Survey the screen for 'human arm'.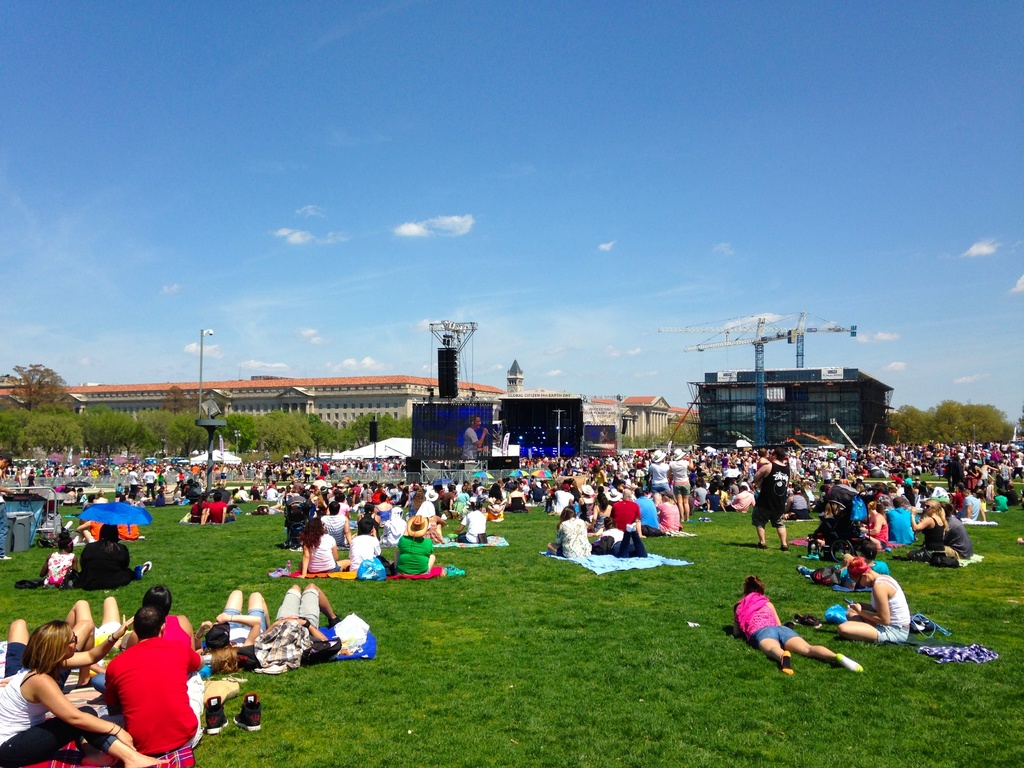
Survey found: 578:498:582:508.
